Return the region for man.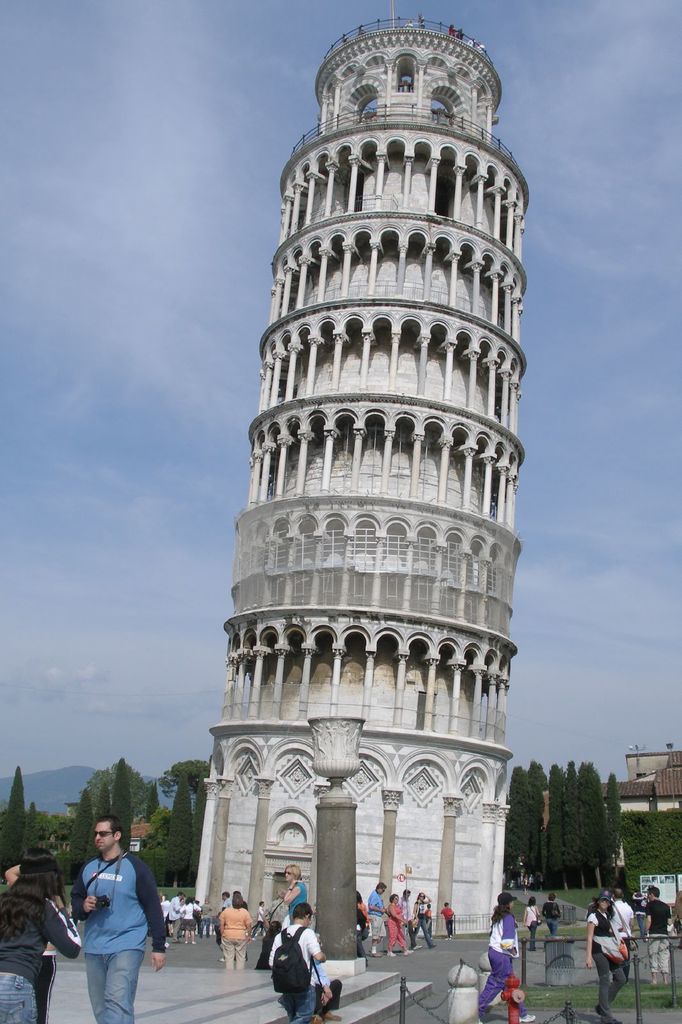
BBox(260, 888, 290, 930).
